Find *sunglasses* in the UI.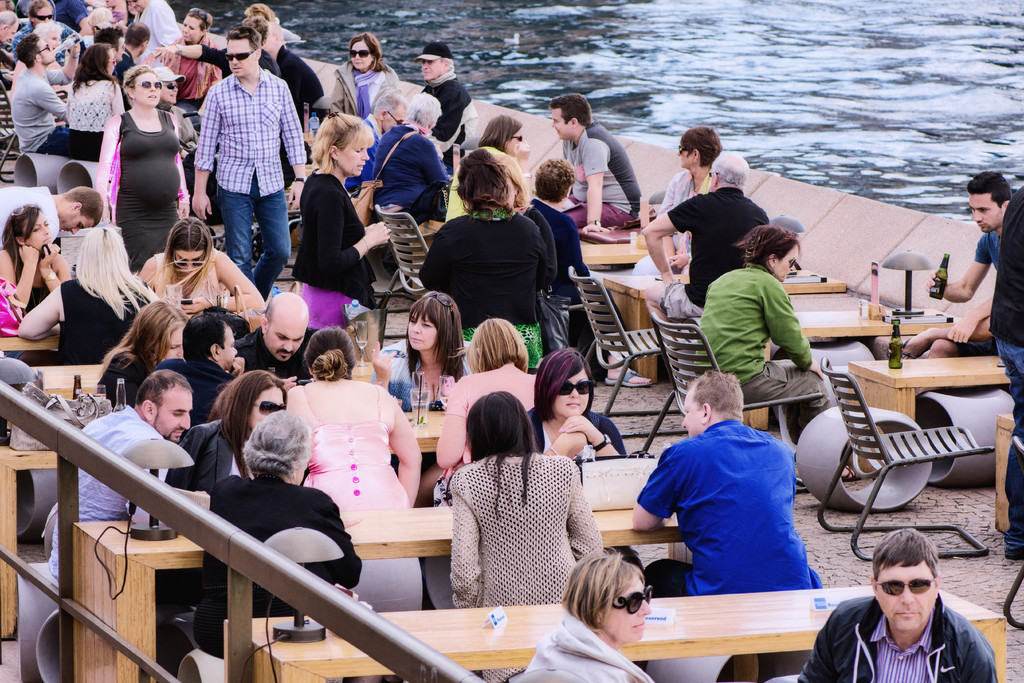
UI element at bbox=[607, 584, 655, 614].
